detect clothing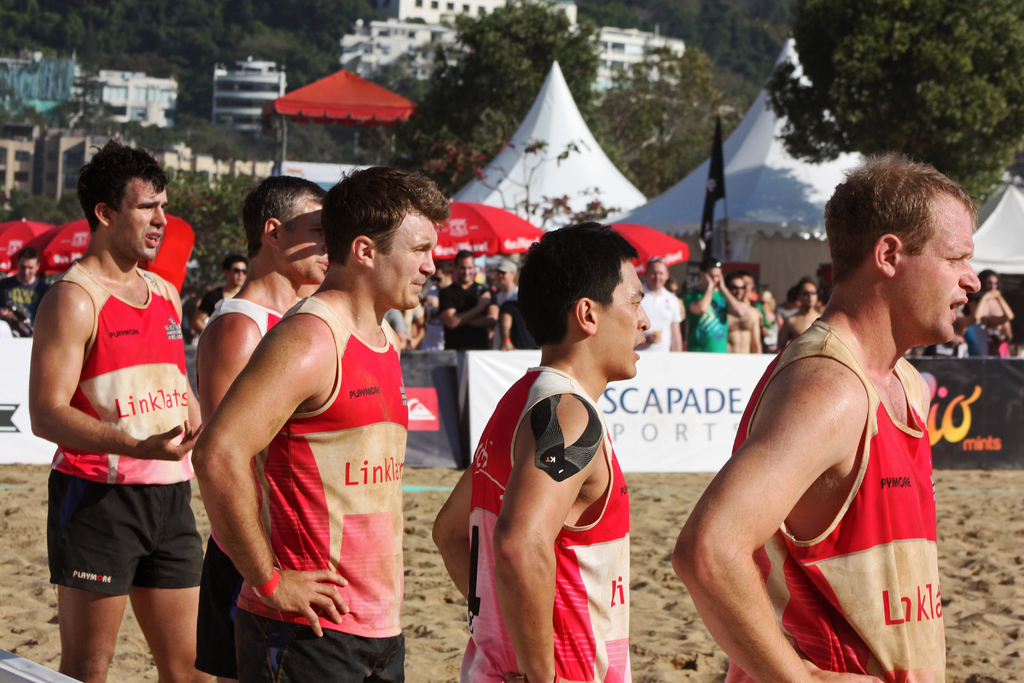
locate(726, 317, 948, 682)
